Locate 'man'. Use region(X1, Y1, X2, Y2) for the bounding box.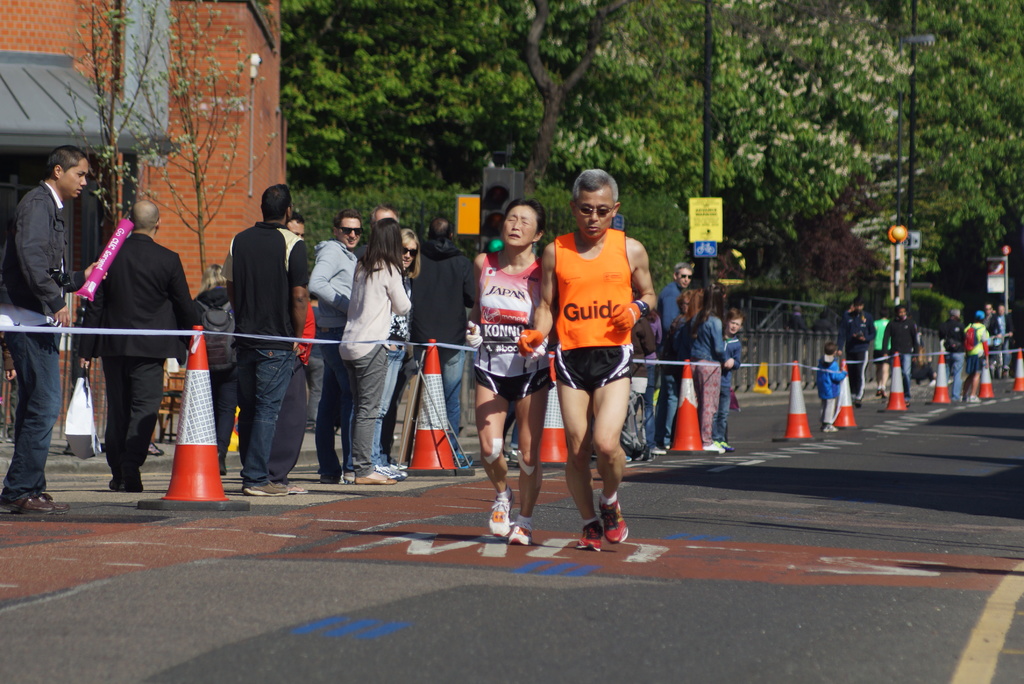
region(661, 261, 694, 453).
